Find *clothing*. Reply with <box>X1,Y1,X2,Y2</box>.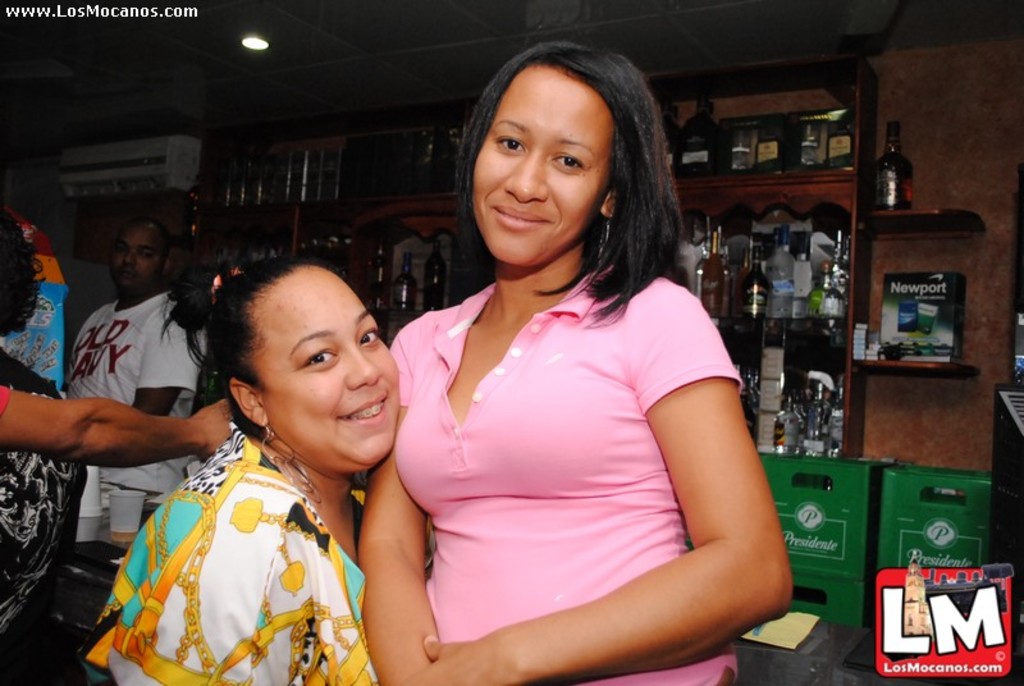
<box>78,424,380,685</box>.
